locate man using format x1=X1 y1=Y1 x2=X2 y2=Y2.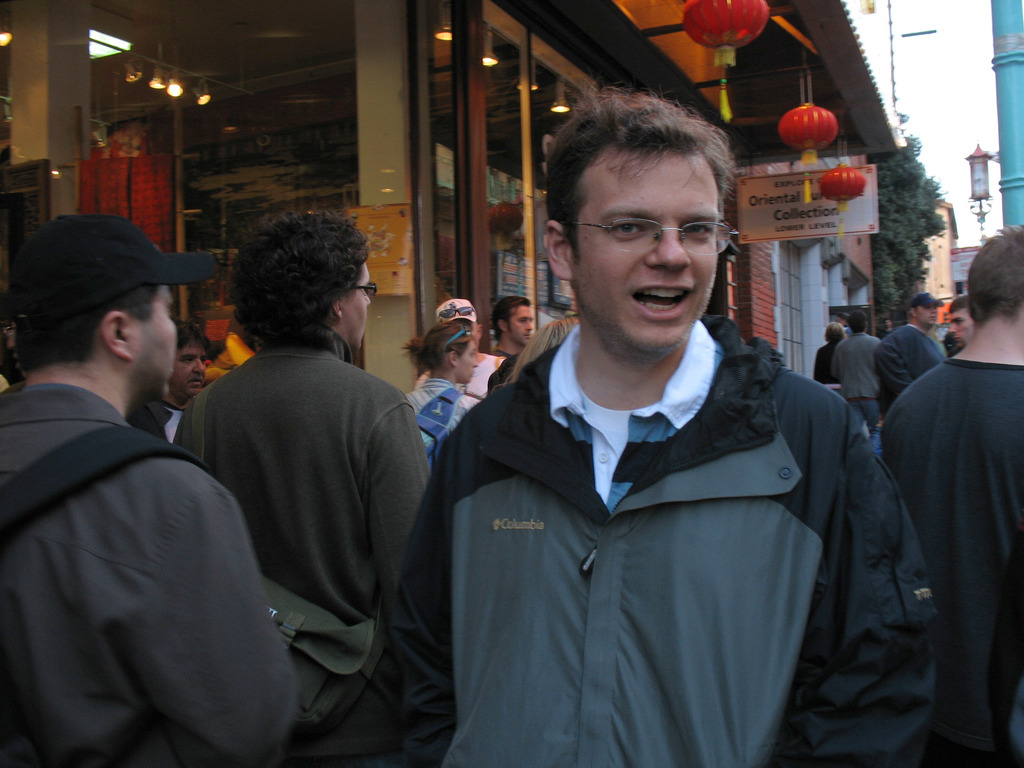
x1=883 y1=218 x2=1023 y2=767.
